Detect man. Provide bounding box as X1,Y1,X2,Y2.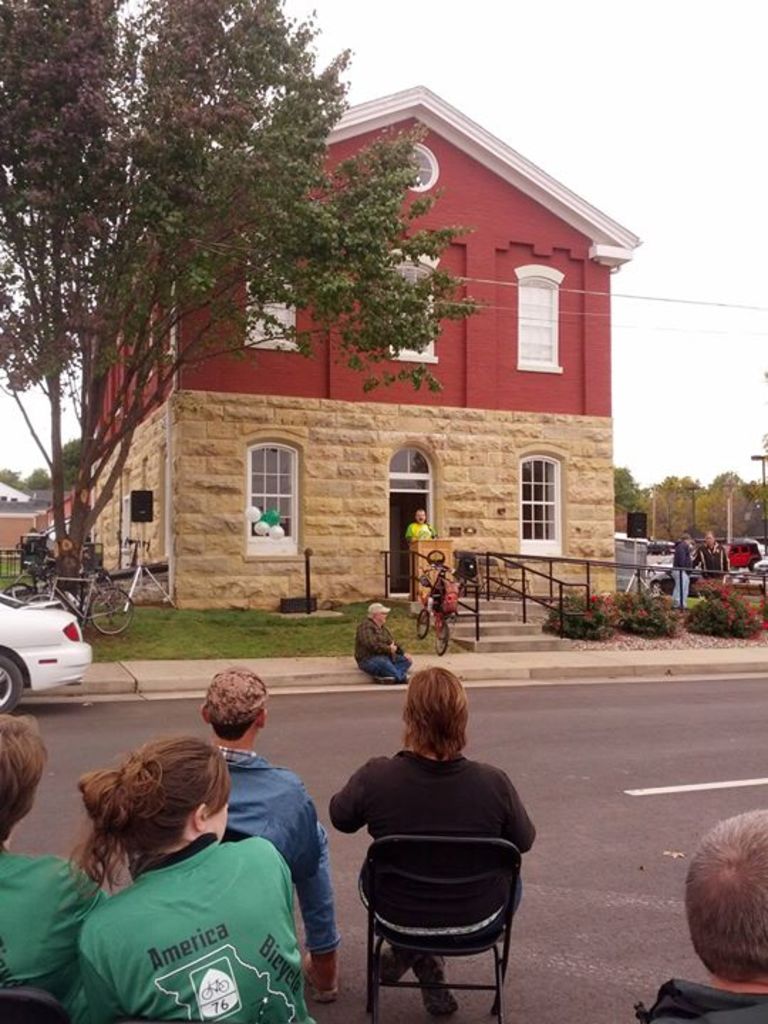
404,508,441,545.
